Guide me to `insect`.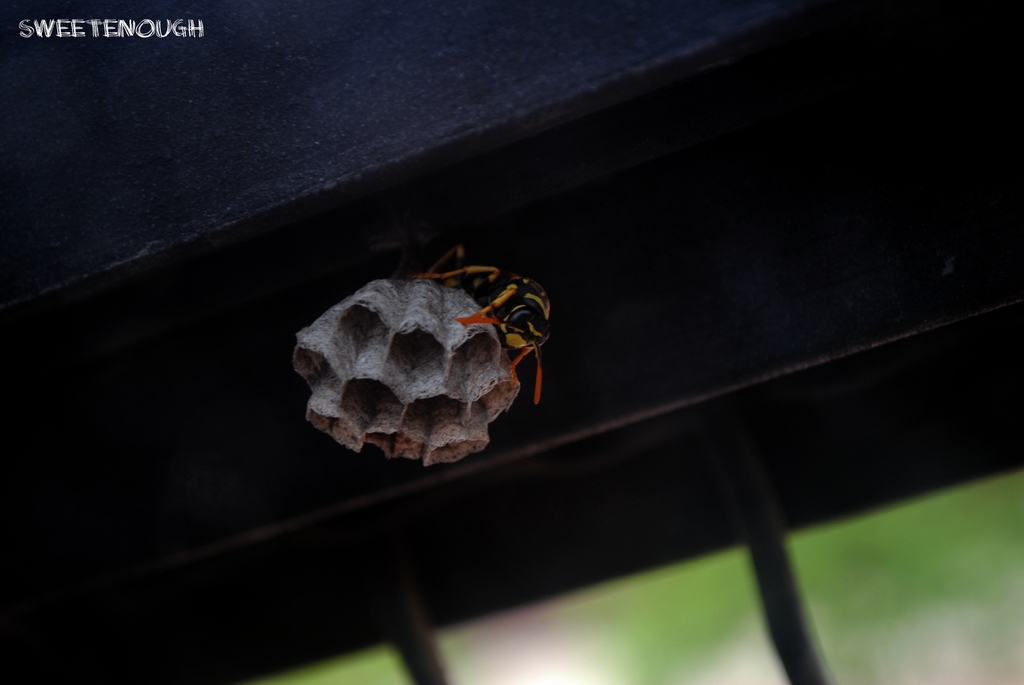
Guidance: left=409, top=247, right=556, bottom=405.
